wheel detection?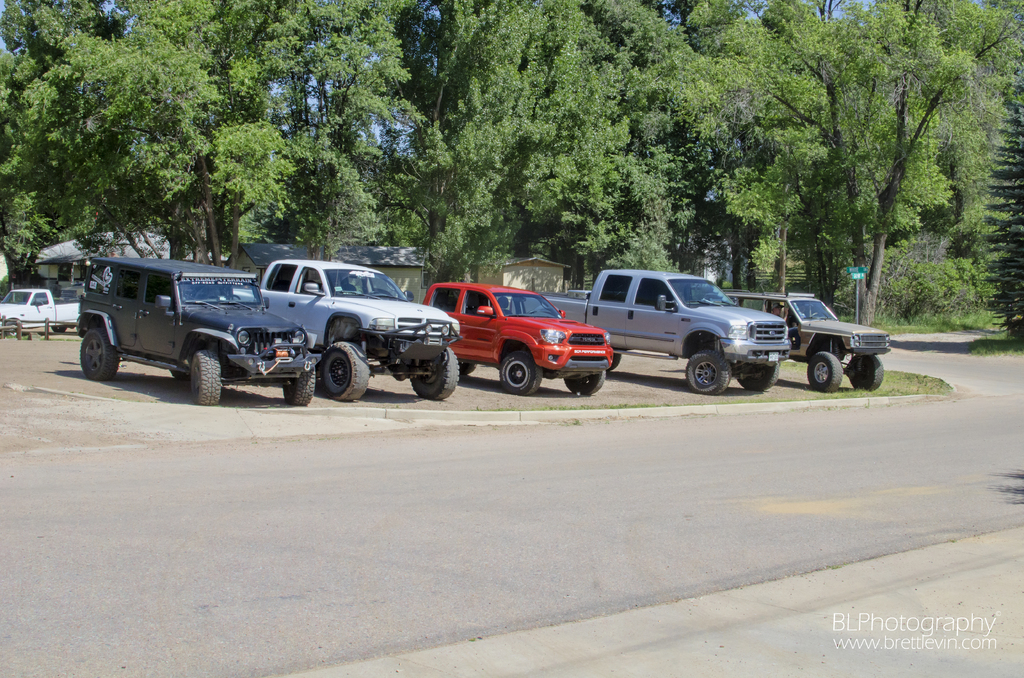
select_region(5, 321, 17, 338)
